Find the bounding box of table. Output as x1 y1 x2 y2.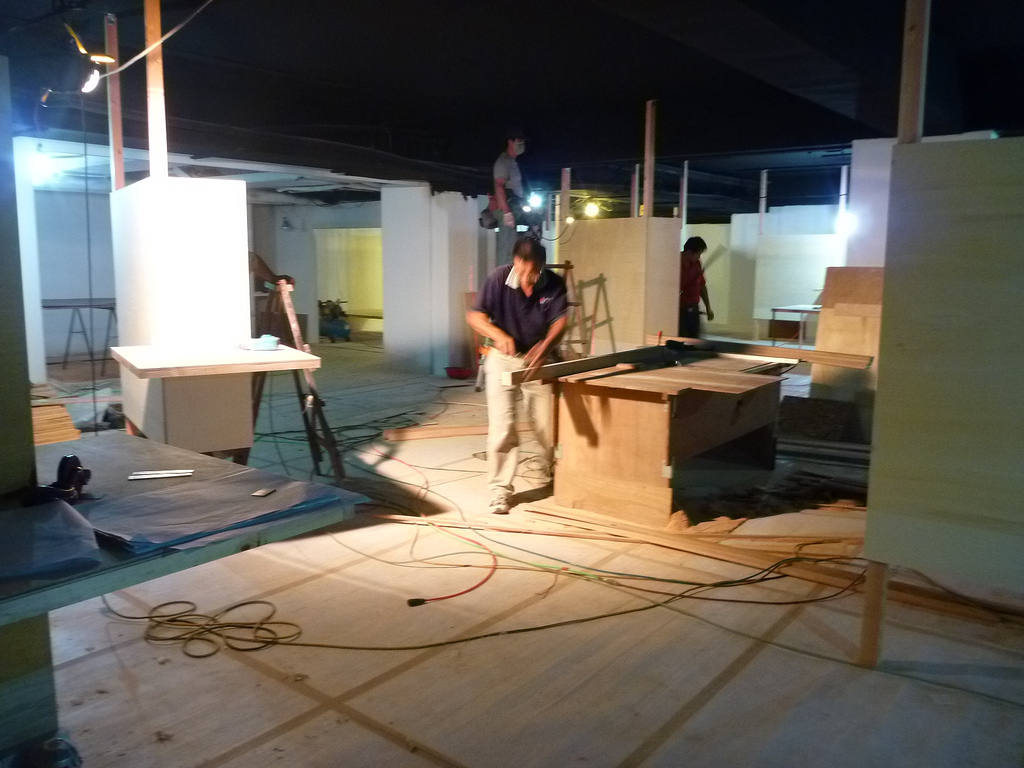
539 346 789 529.
